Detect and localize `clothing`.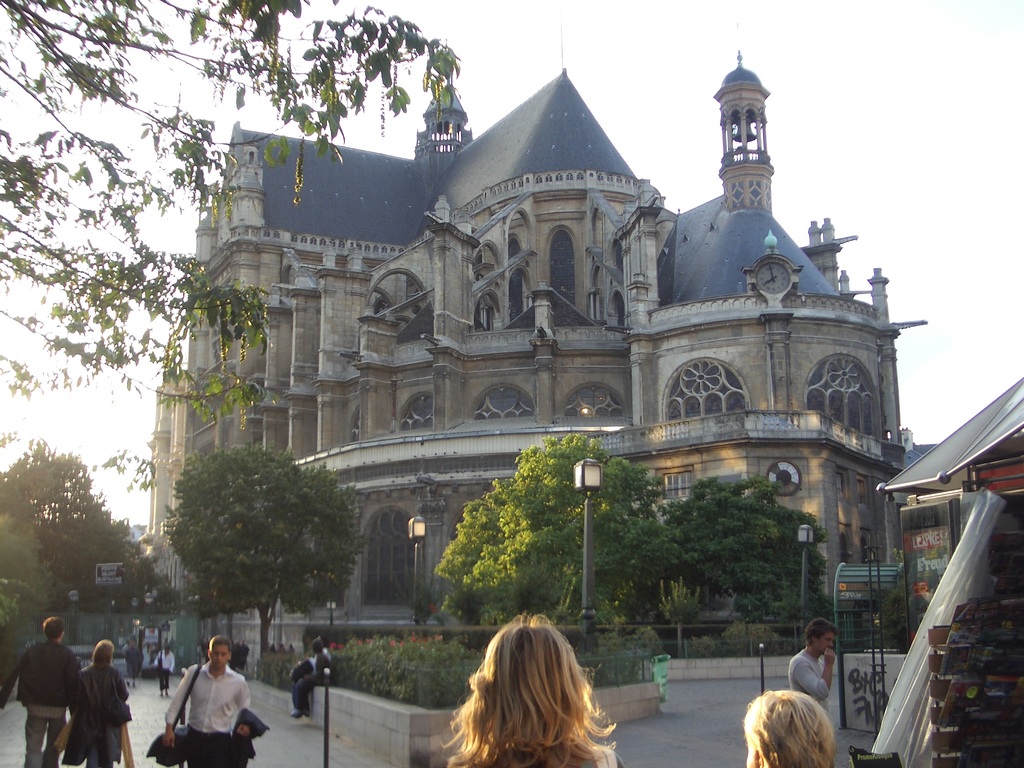
Localized at (x1=783, y1=650, x2=830, y2=724).
